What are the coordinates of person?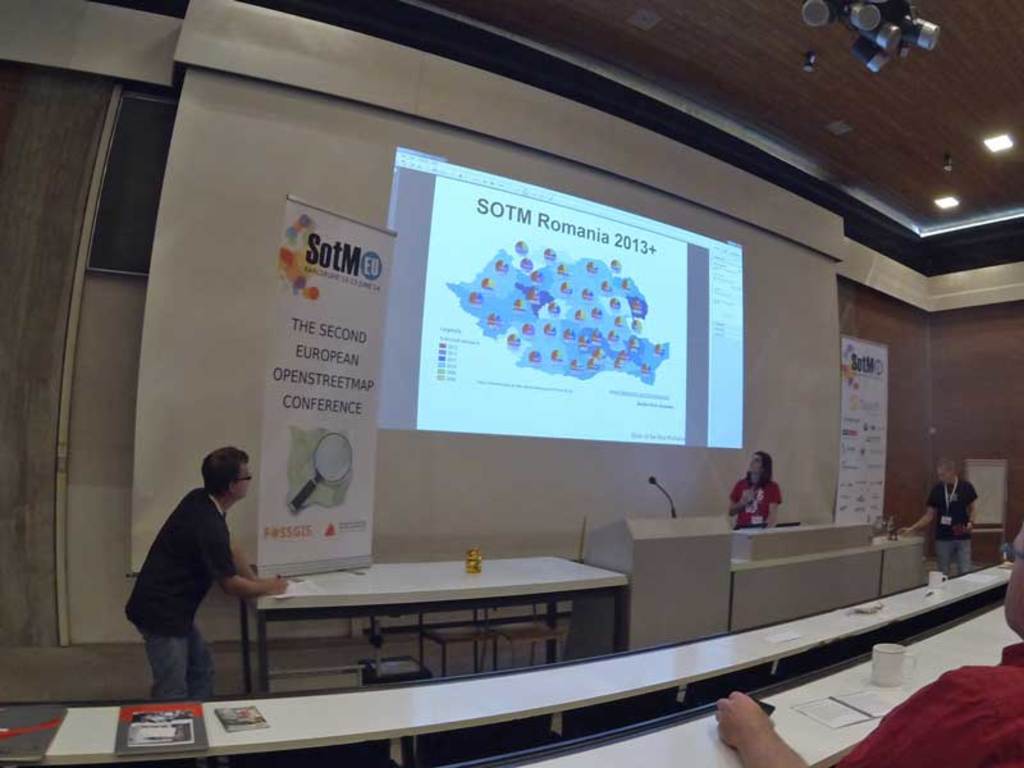
bbox=[900, 457, 980, 573].
